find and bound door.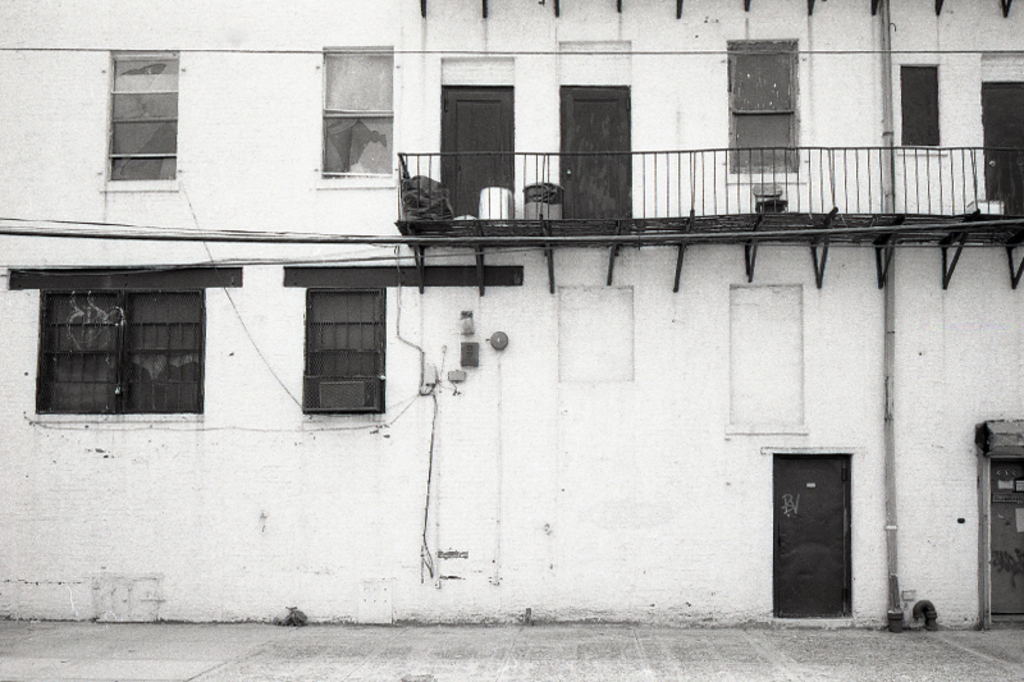
Bound: (x1=439, y1=83, x2=513, y2=220).
